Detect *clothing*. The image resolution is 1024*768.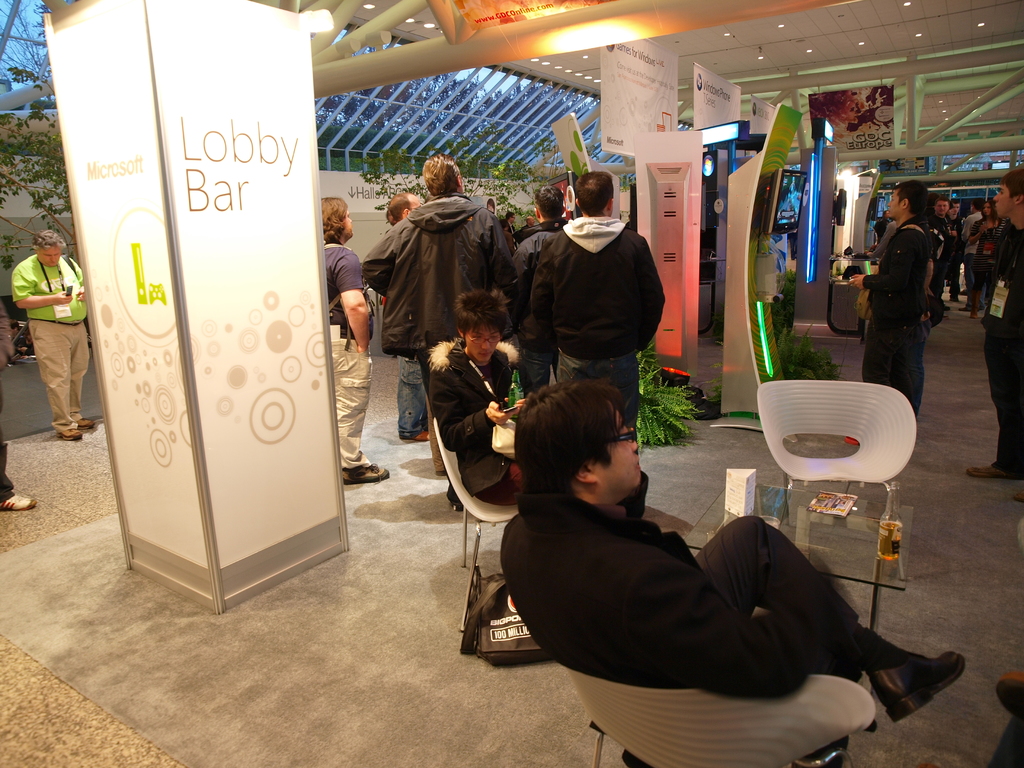
detection(500, 468, 872, 737).
